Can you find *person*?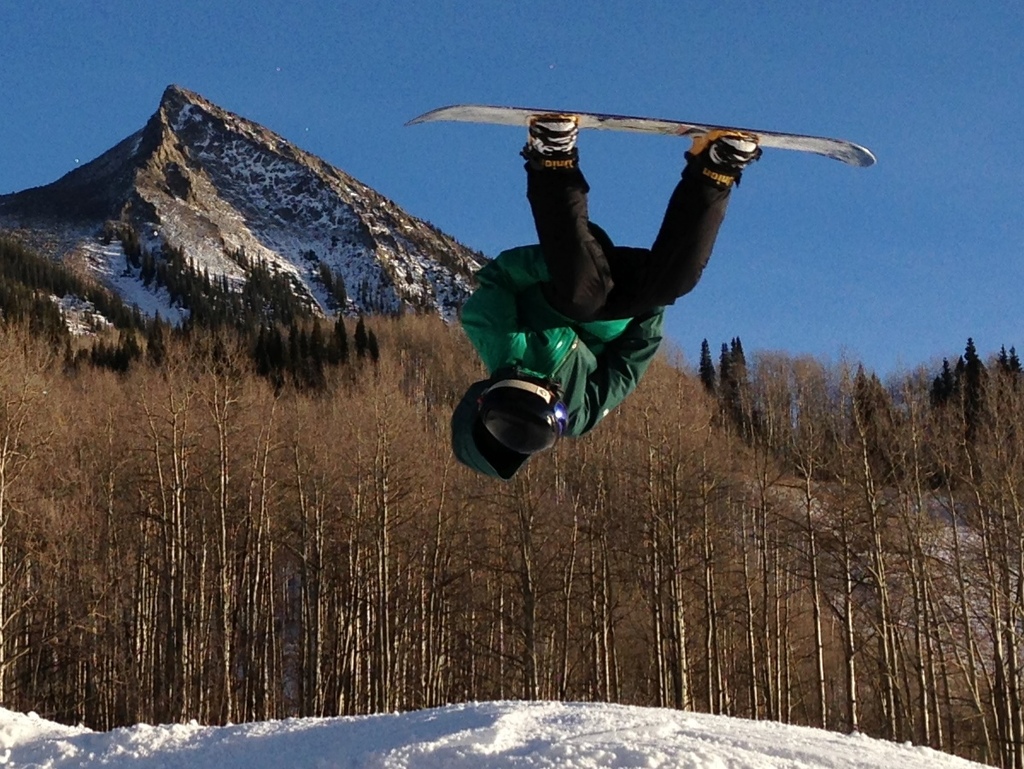
Yes, bounding box: [x1=427, y1=90, x2=809, y2=504].
